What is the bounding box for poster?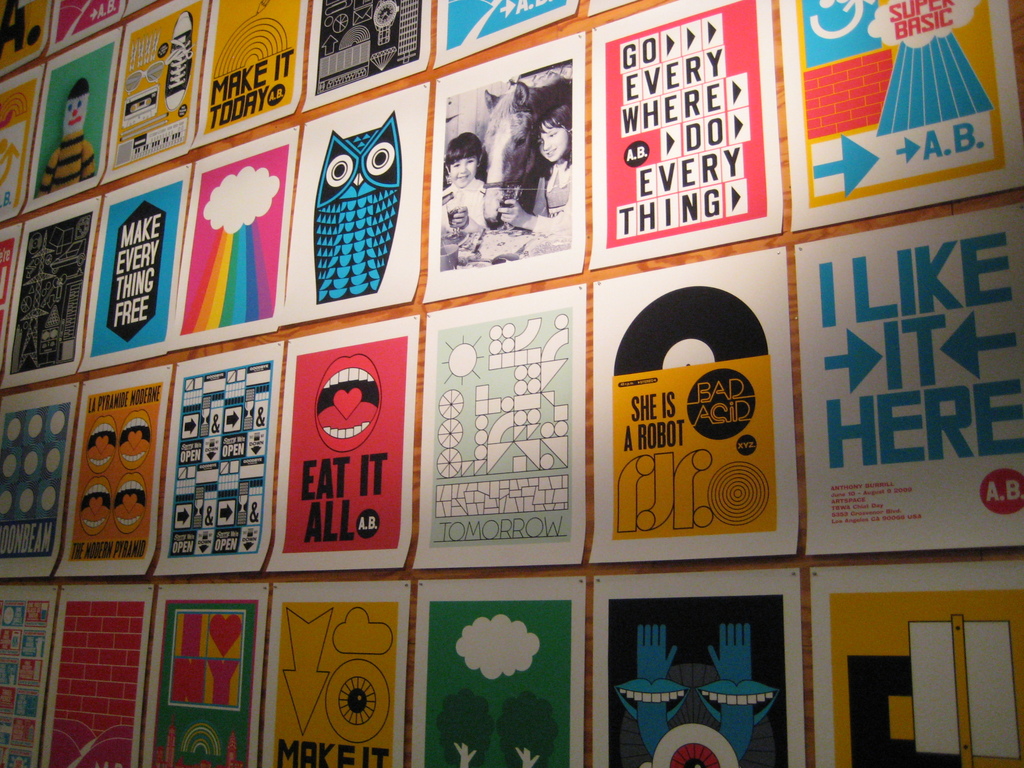
(x1=0, y1=584, x2=63, y2=767).
